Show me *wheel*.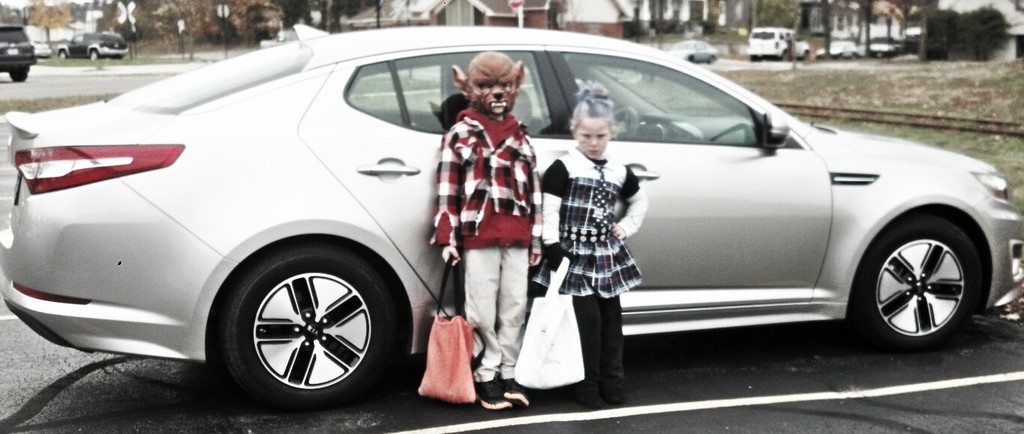
*wheel* is here: left=61, top=48, right=66, bottom=60.
